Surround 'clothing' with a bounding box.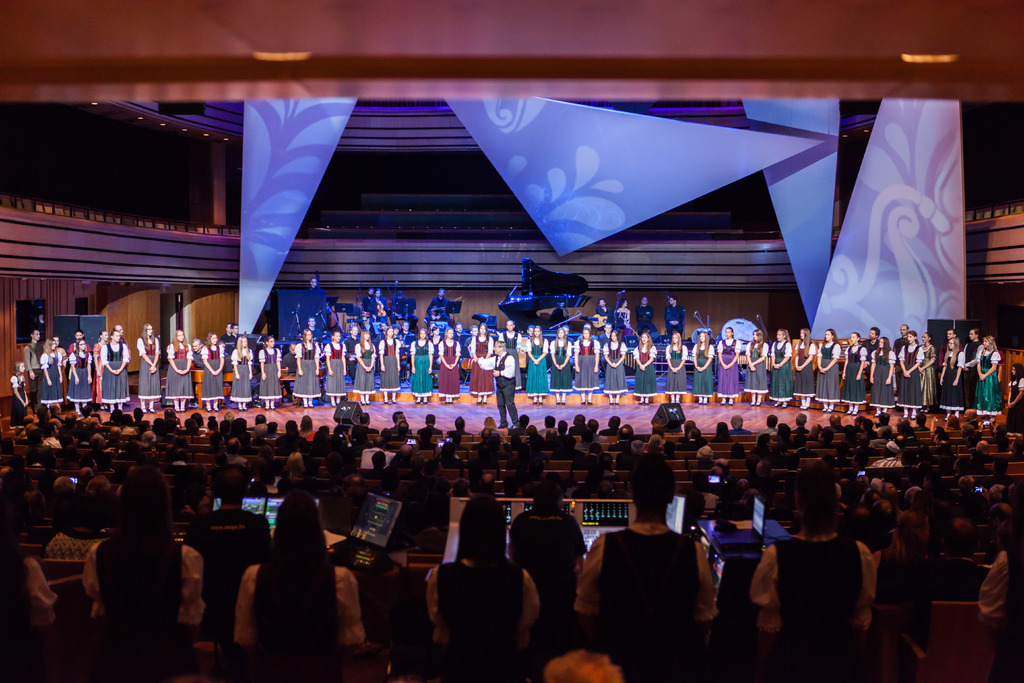
(350,341,376,393).
